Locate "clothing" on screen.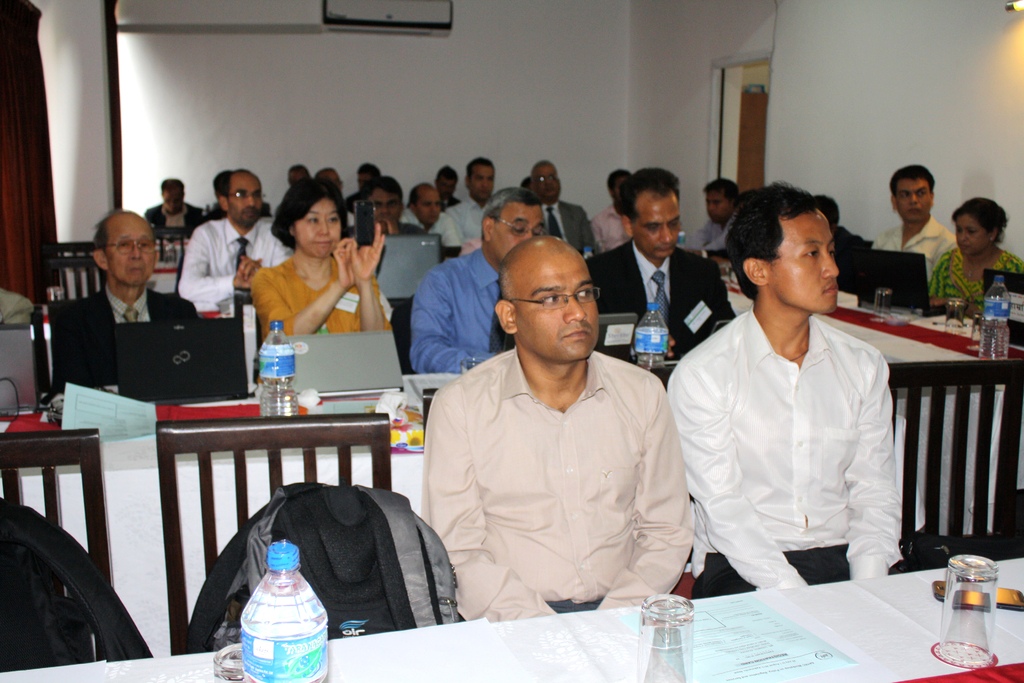
On screen at select_region(870, 212, 961, 288).
